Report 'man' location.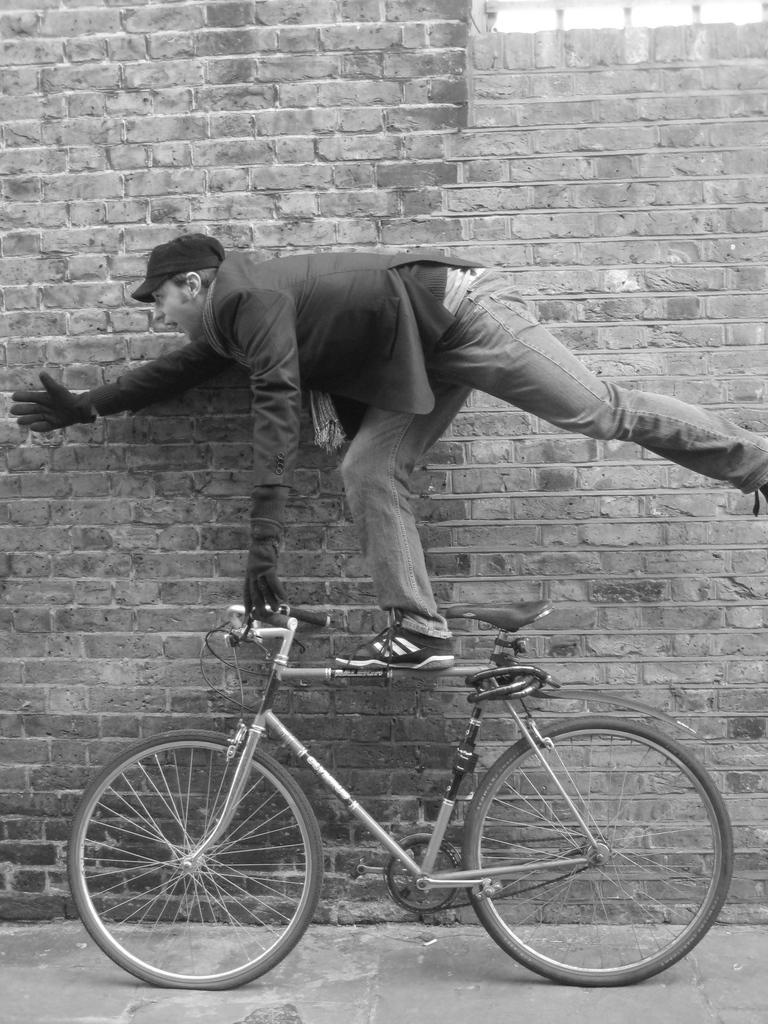
Report: locate(1, 226, 767, 684).
